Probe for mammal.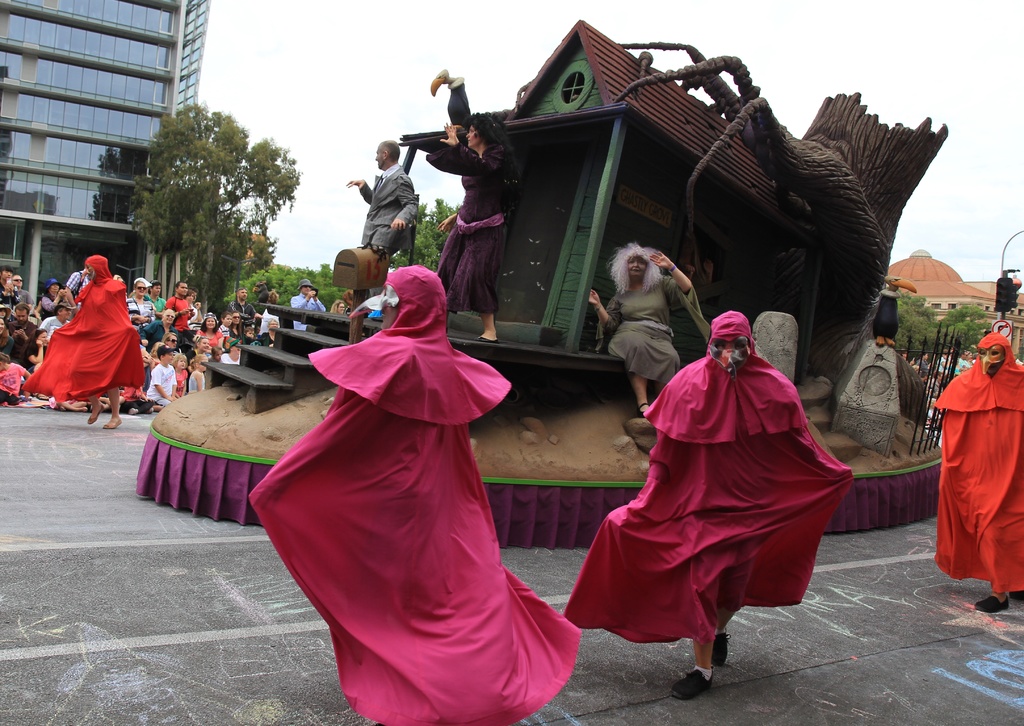
Probe result: l=244, t=259, r=580, b=725.
